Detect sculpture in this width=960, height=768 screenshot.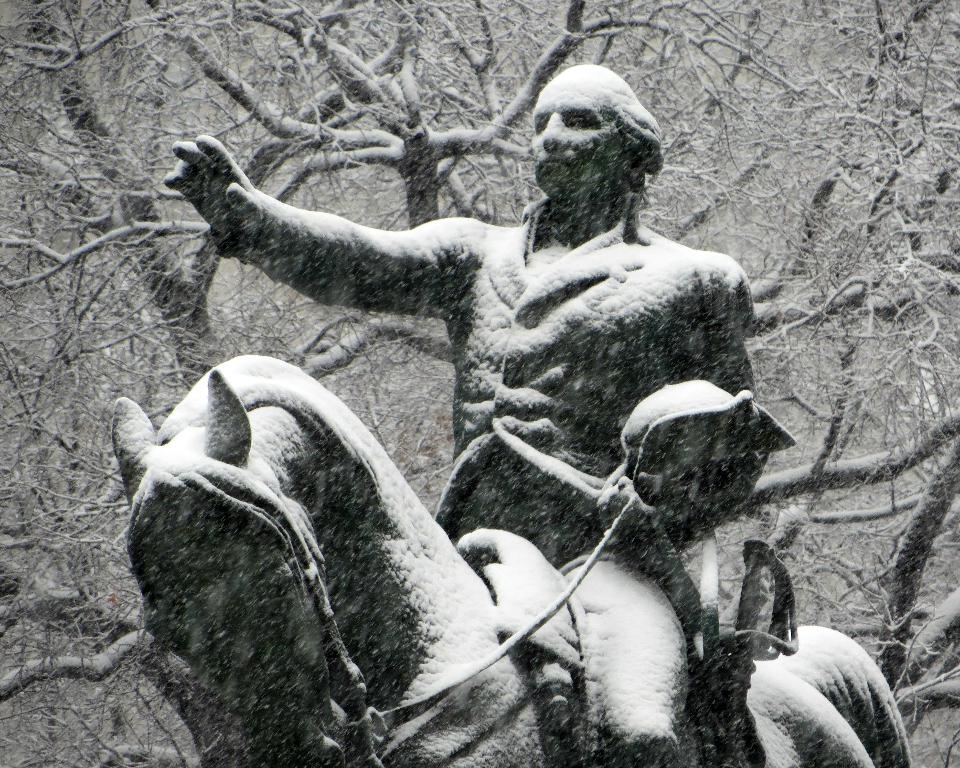
Detection: bbox=(107, 358, 907, 767).
